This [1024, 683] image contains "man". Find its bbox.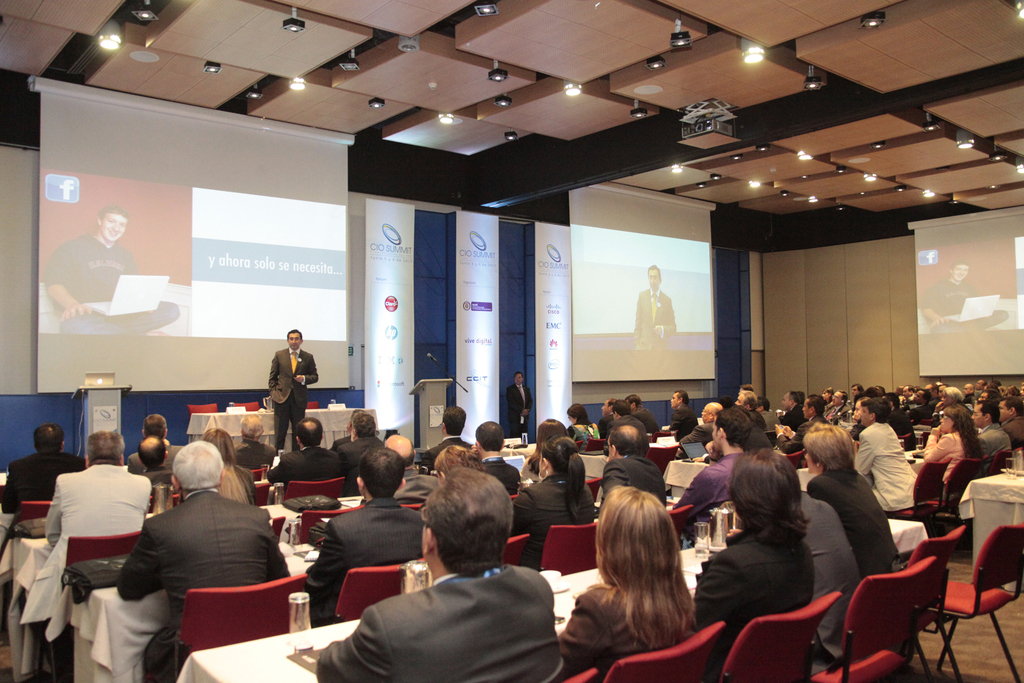
locate(912, 390, 933, 420).
